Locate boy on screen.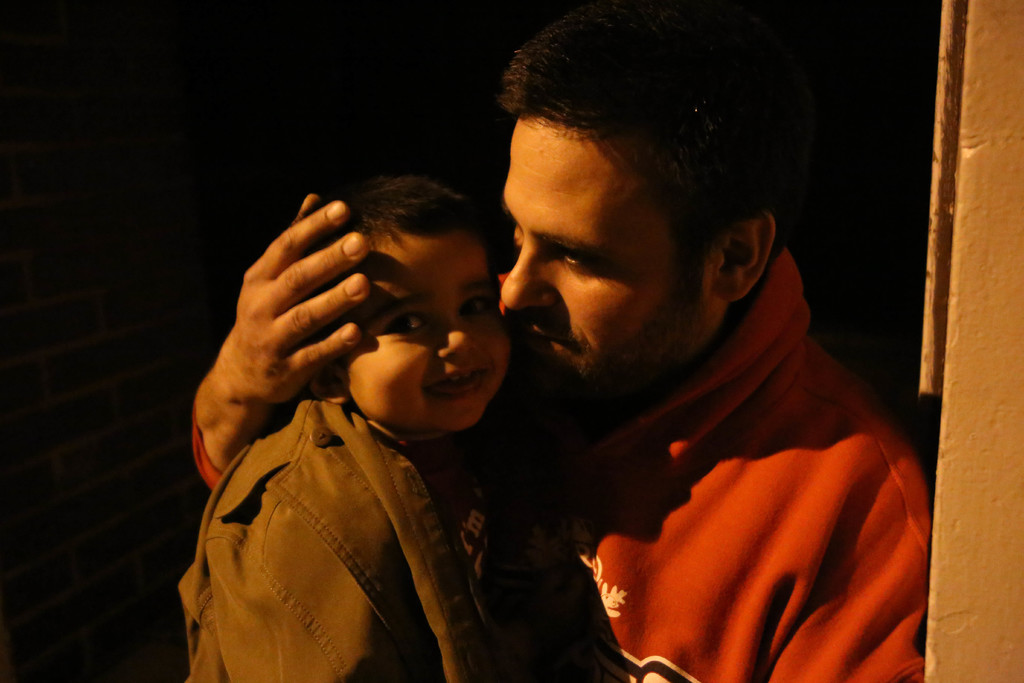
On screen at <region>175, 178, 623, 682</region>.
